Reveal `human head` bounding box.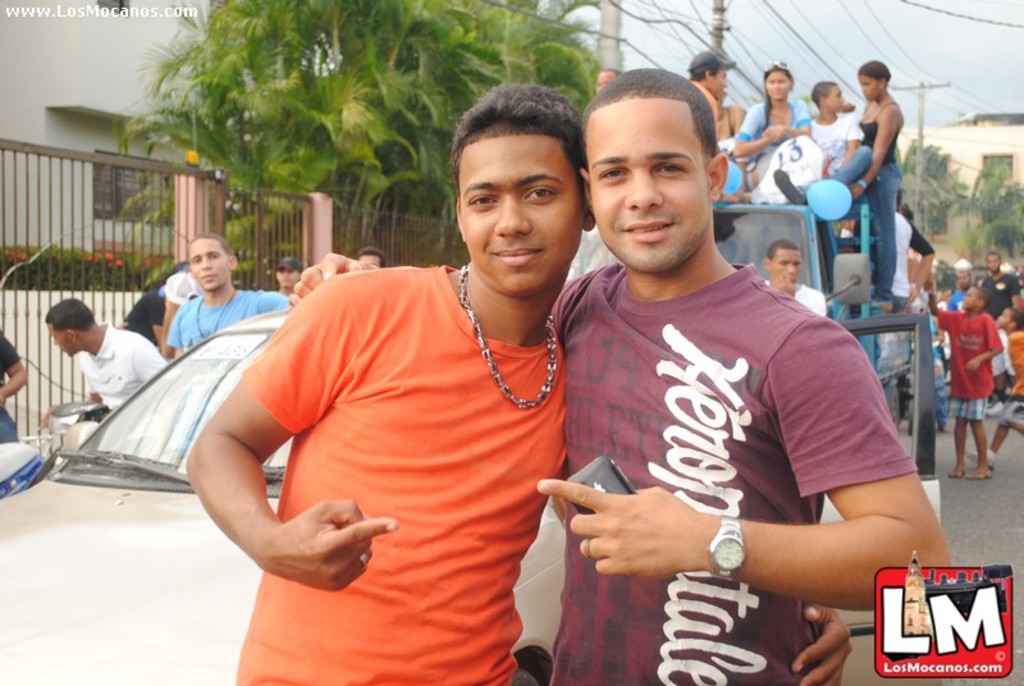
Revealed: x1=960, y1=285, x2=988, y2=314.
